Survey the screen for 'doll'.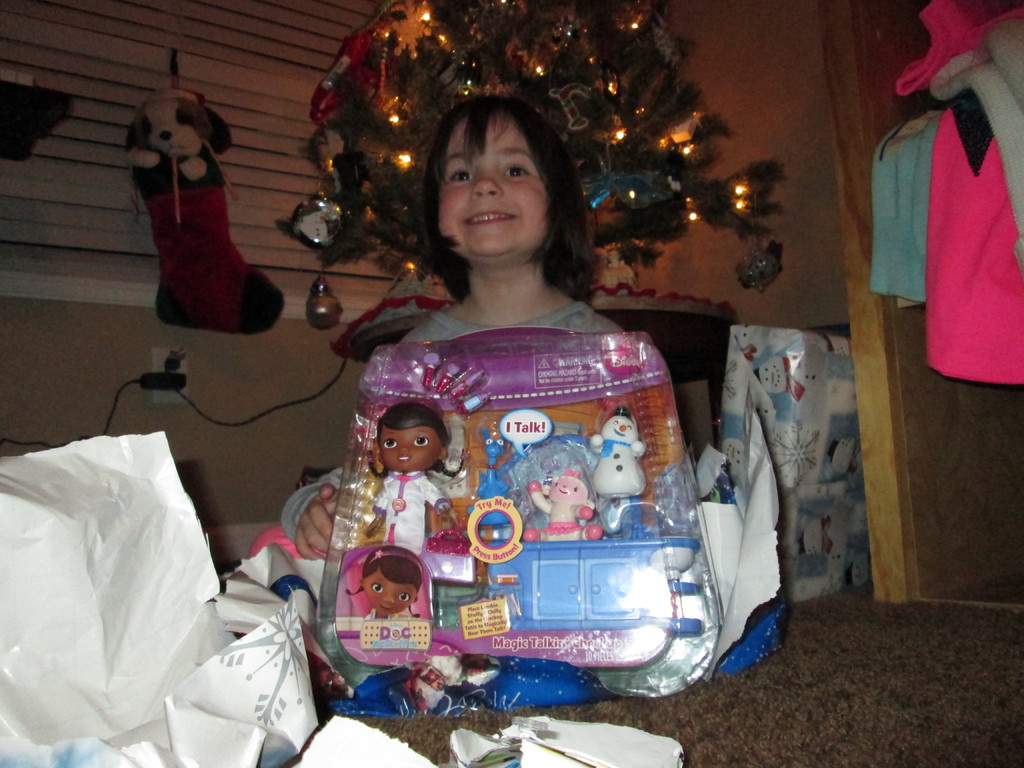
Survey found: box=[344, 547, 428, 623].
